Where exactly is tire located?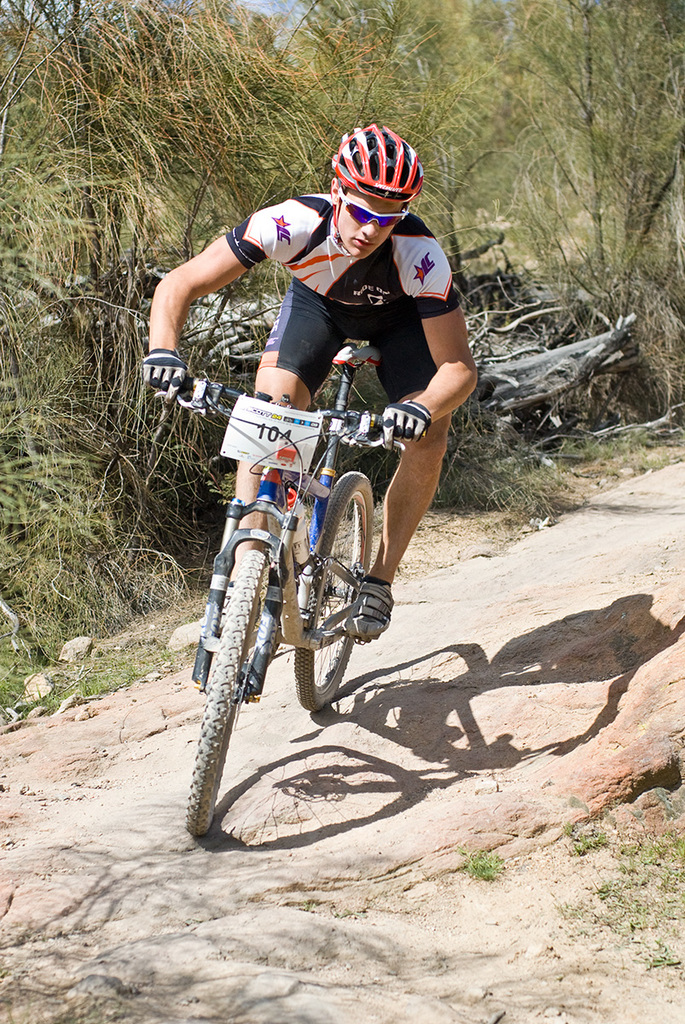
Its bounding box is detection(309, 455, 394, 727).
